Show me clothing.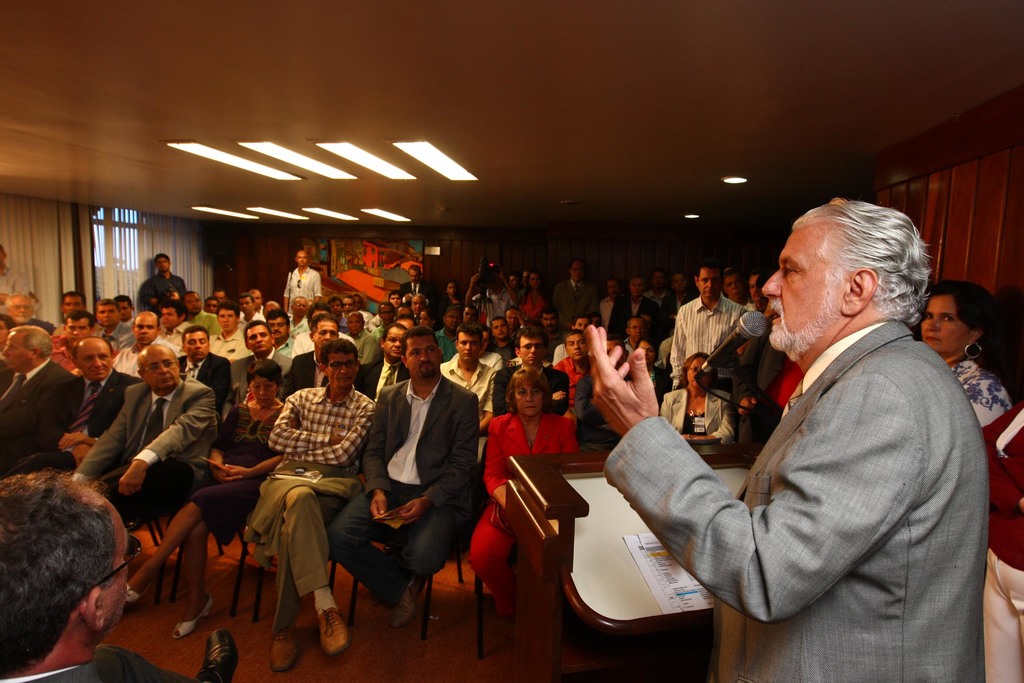
clothing is here: [5, 367, 135, 472].
